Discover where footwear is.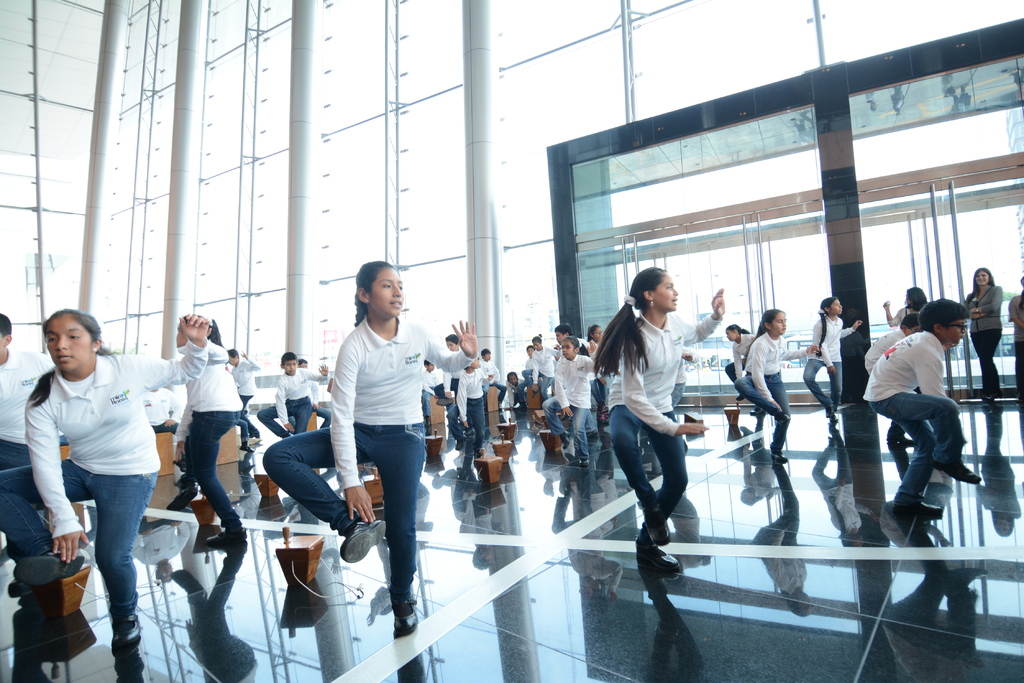
Discovered at [207,527,247,543].
